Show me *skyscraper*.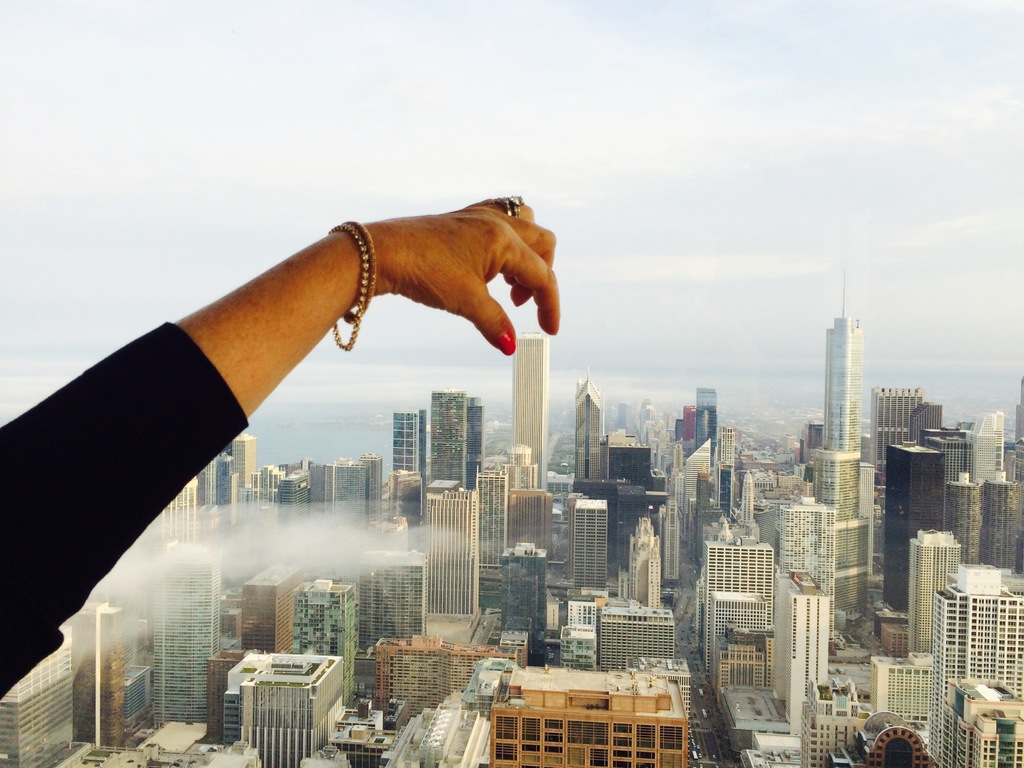
*skyscraper* is here: locate(686, 442, 712, 513).
